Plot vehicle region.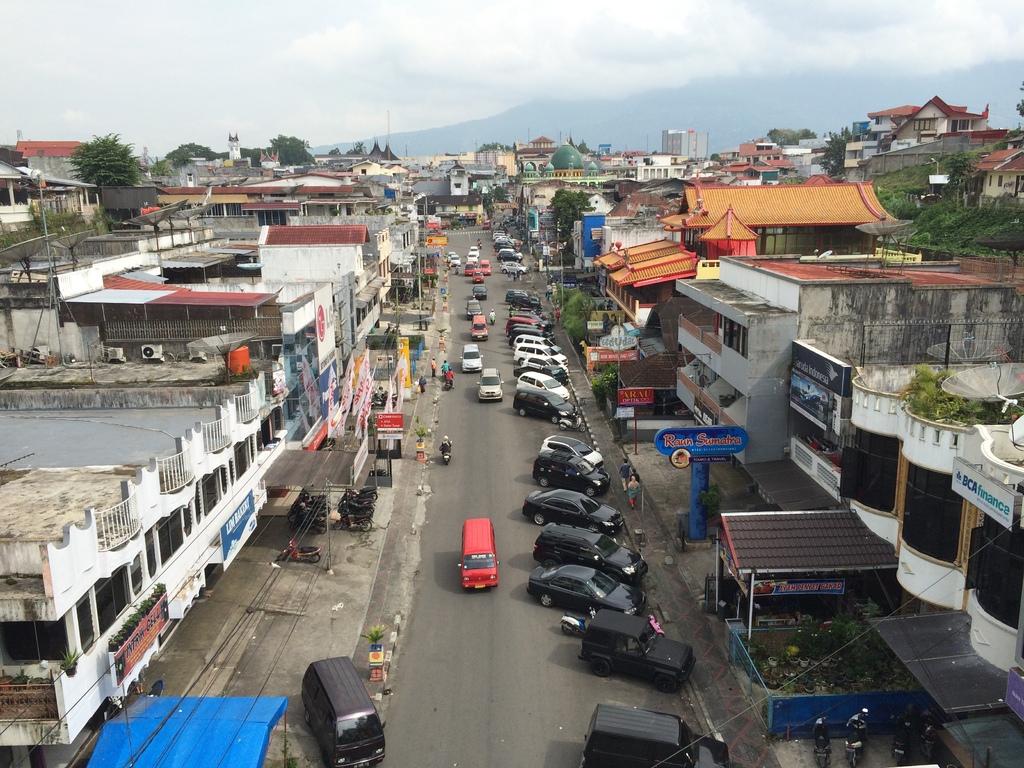
Plotted at locate(458, 341, 484, 371).
